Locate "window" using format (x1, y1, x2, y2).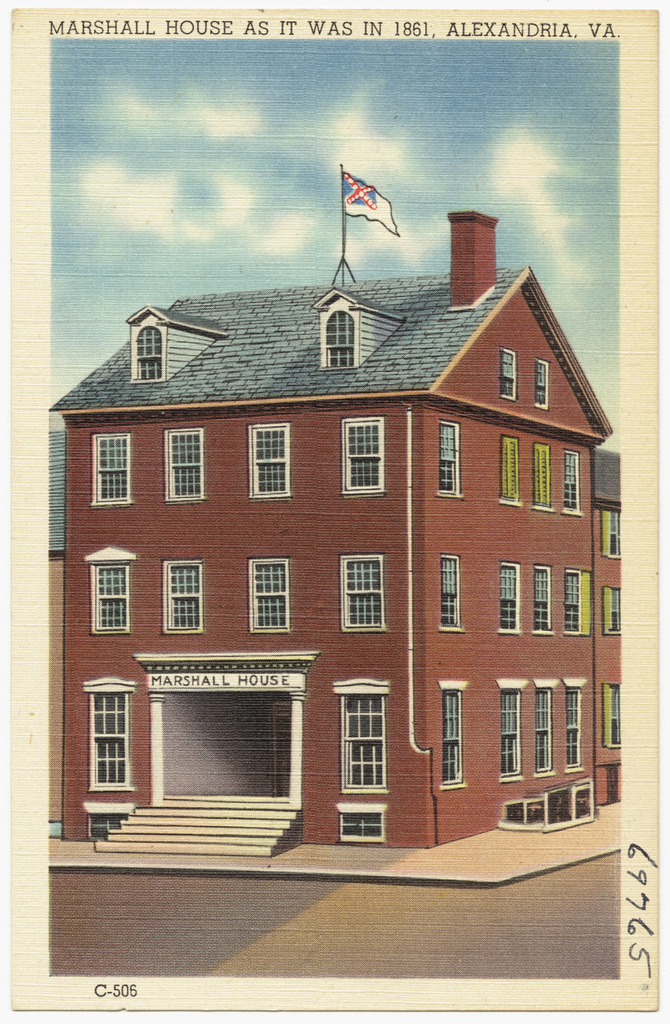
(499, 559, 520, 636).
